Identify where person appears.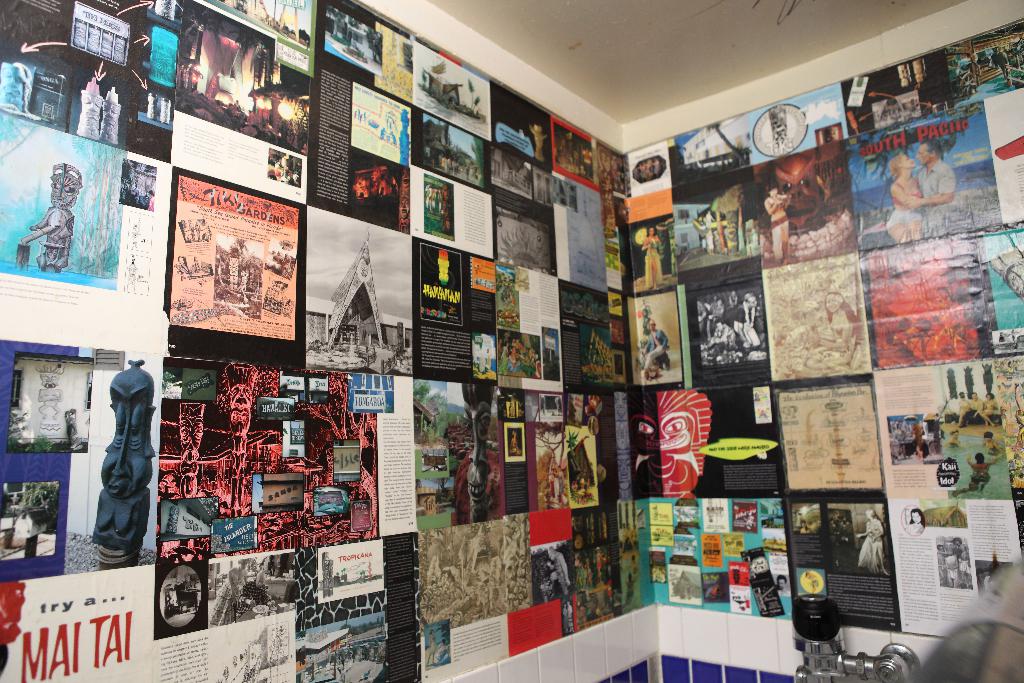
Appears at (980, 430, 1002, 455).
